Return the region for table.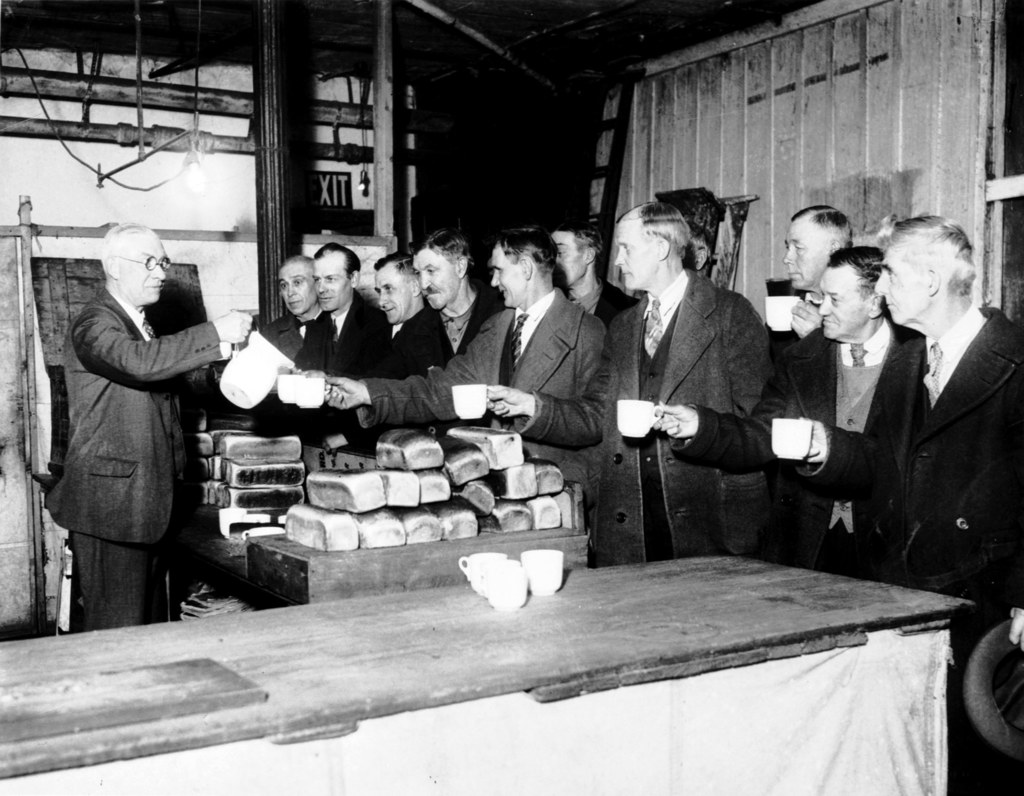
bbox=[0, 542, 992, 795].
